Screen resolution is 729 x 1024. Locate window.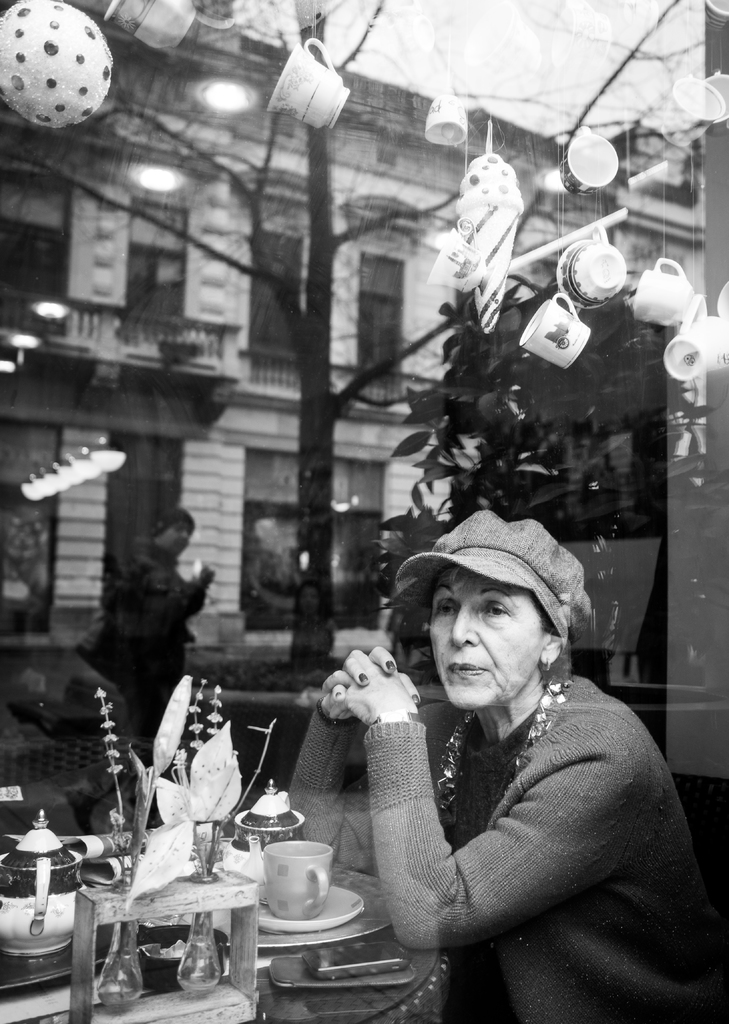
l=354, t=250, r=406, b=400.
